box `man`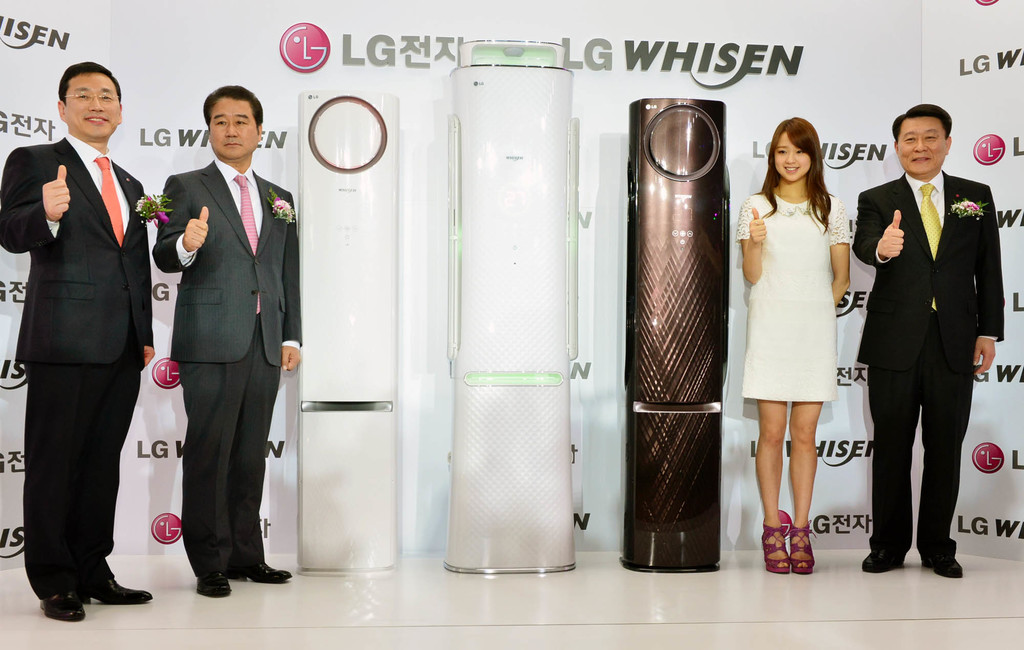
x1=850 y1=100 x2=1006 y2=581
